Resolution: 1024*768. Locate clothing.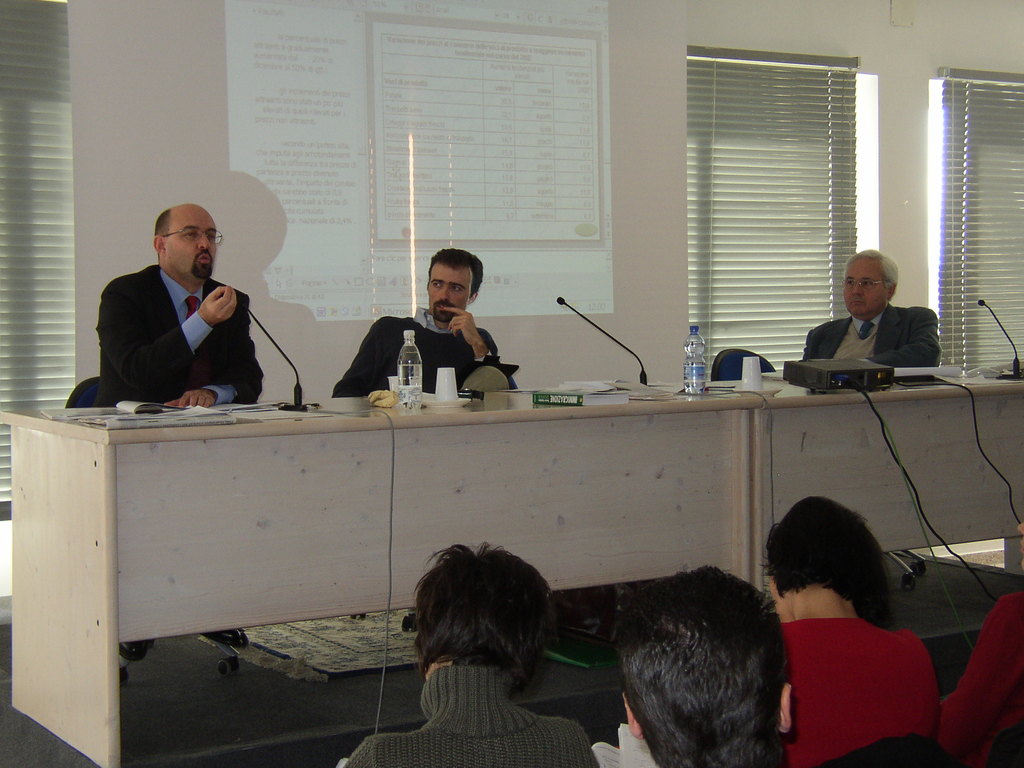
crop(340, 664, 605, 767).
